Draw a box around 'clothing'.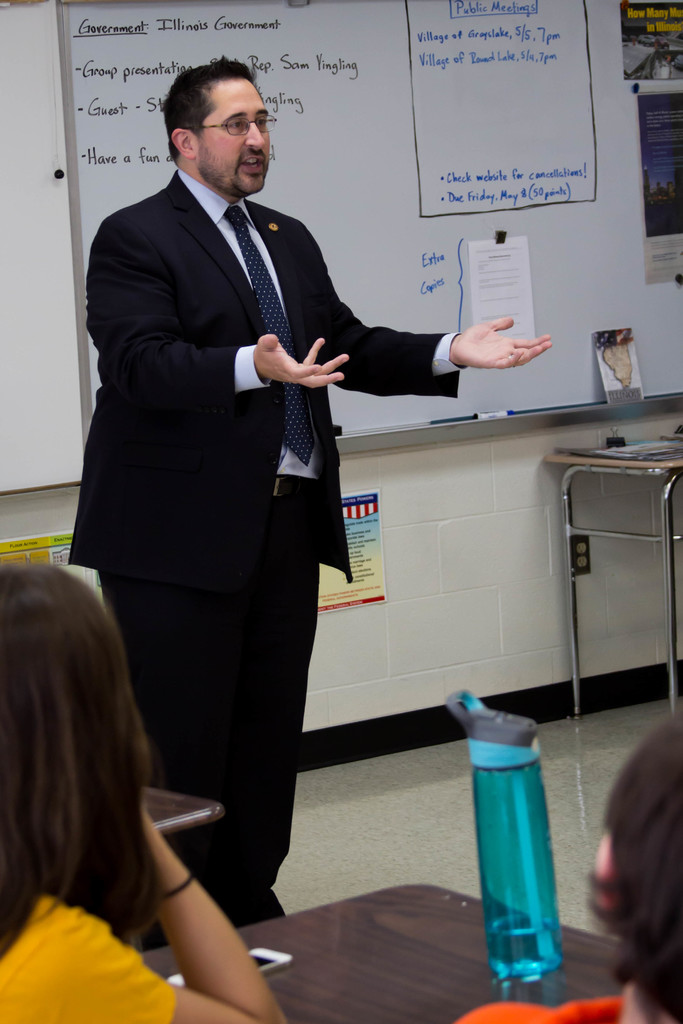
BBox(59, 167, 456, 921).
